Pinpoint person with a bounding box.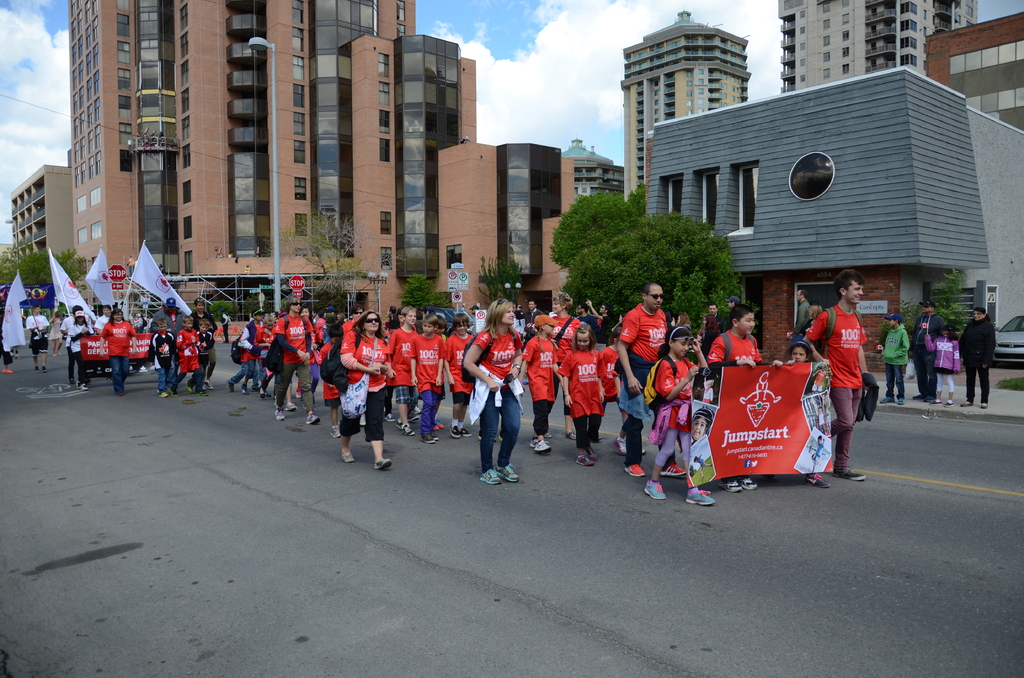
915:287:937:403.
